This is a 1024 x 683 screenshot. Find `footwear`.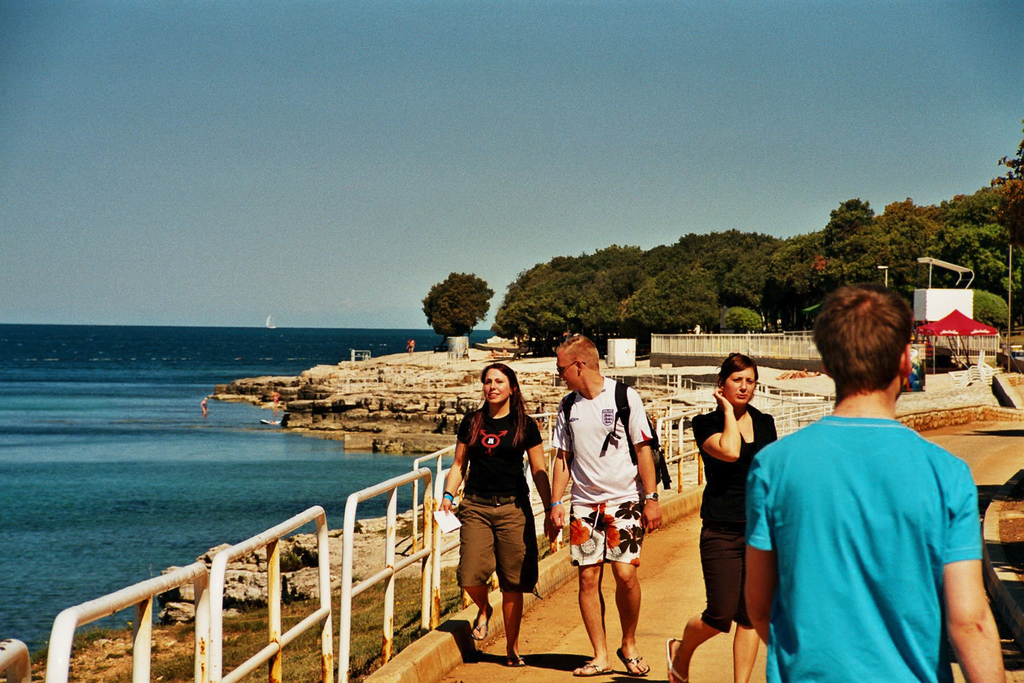
Bounding box: 616, 646, 651, 677.
